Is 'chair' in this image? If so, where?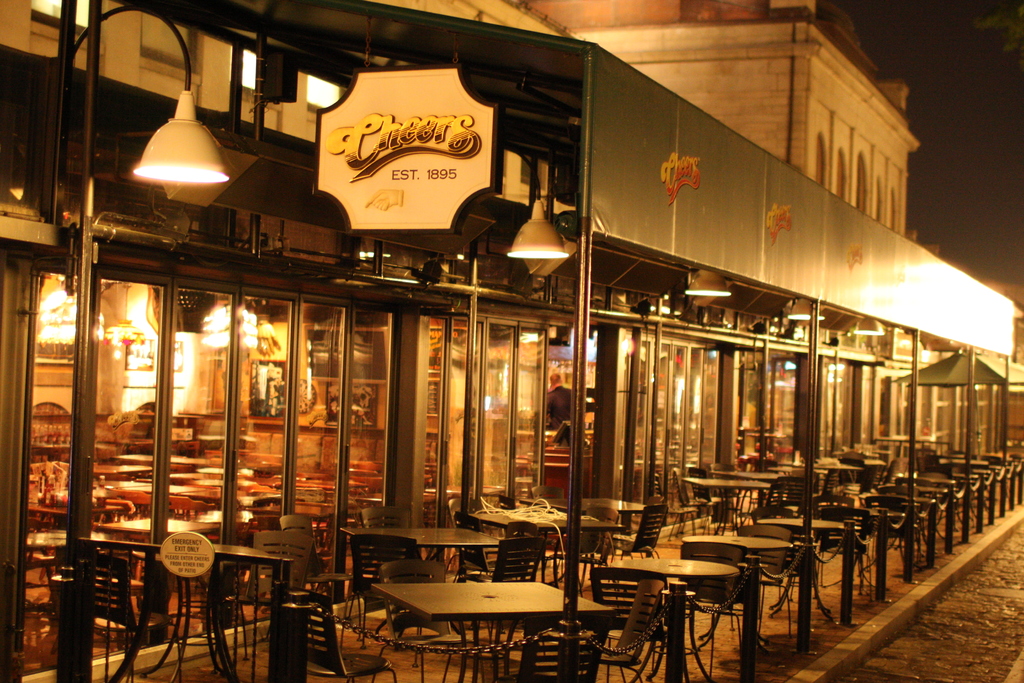
Yes, at <bbox>819, 470, 837, 497</bbox>.
